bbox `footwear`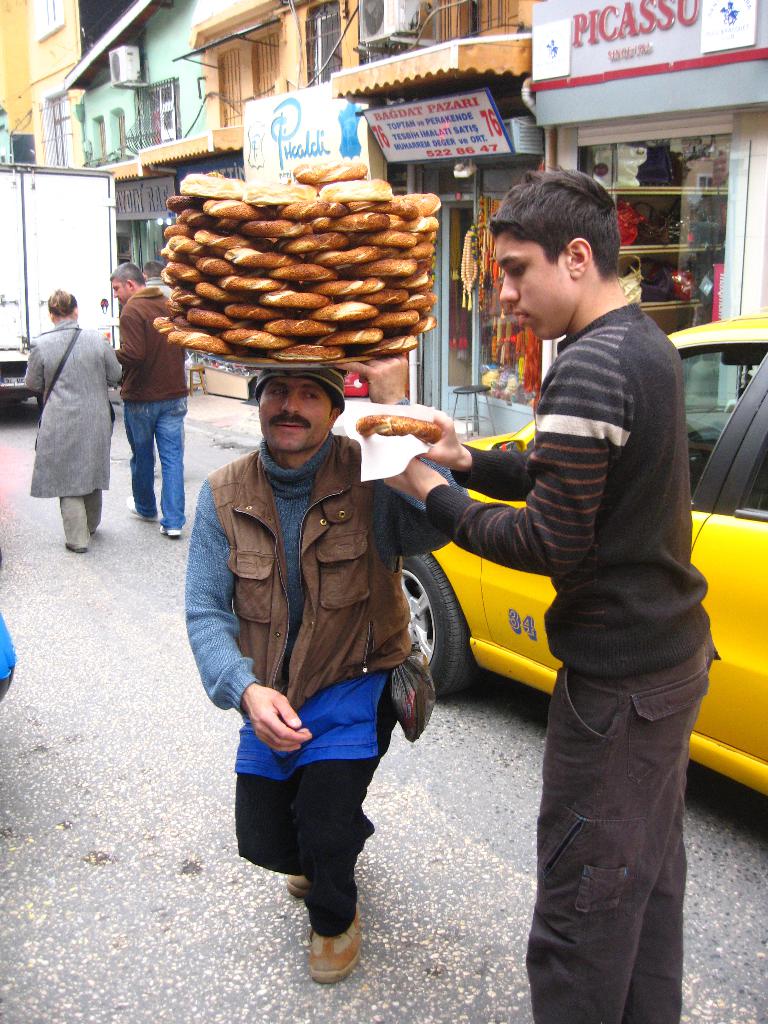
x1=303 y1=902 x2=367 y2=984
